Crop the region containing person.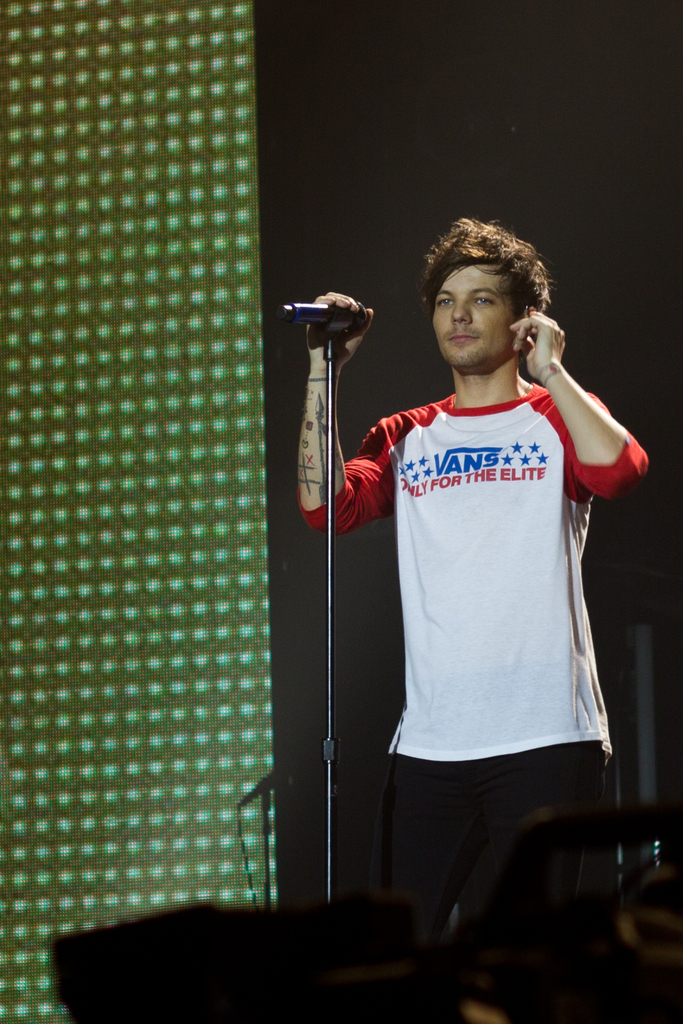
Crop region: x1=313, y1=209, x2=636, y2=932.
